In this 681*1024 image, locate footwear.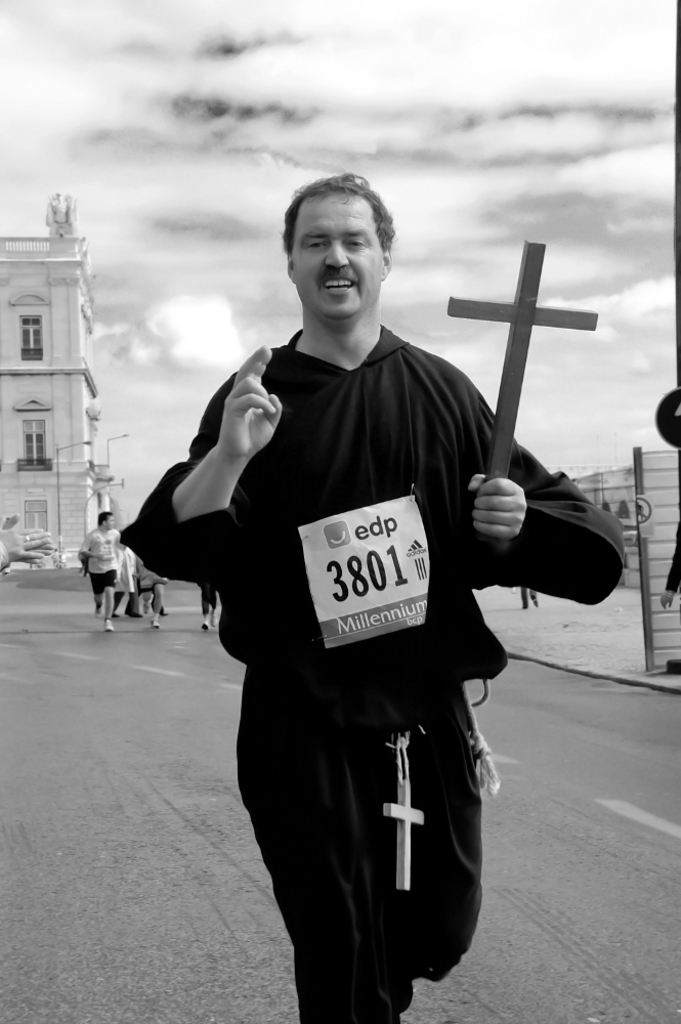
Bounding box: detection(198, 614, 212, 630).
